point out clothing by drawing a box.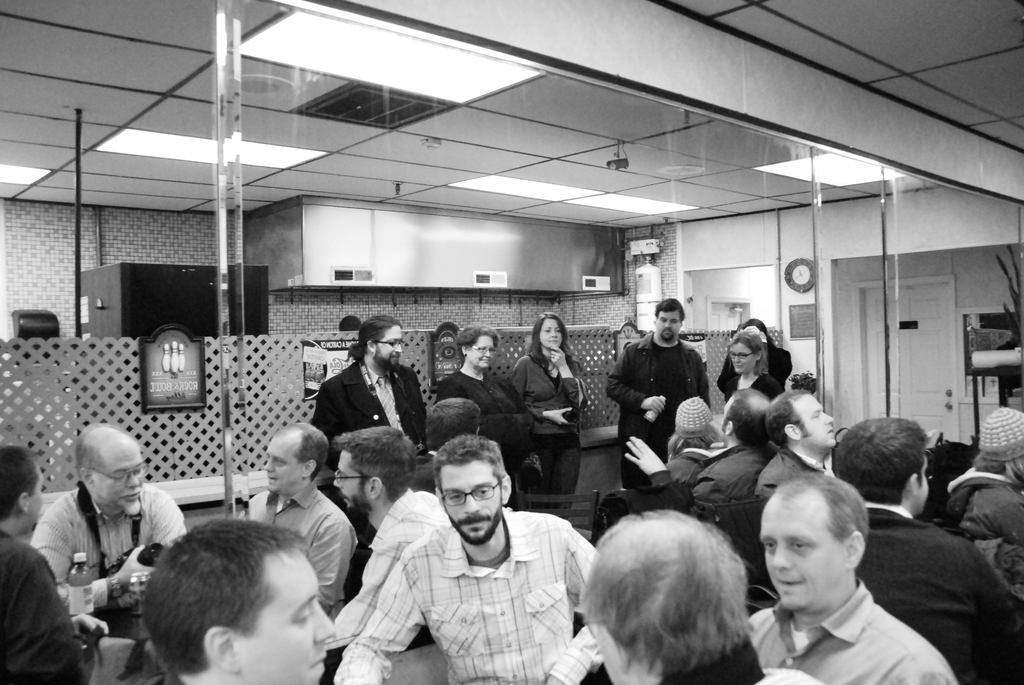
<bbox>723, 320, 795, 384</bbox>.
